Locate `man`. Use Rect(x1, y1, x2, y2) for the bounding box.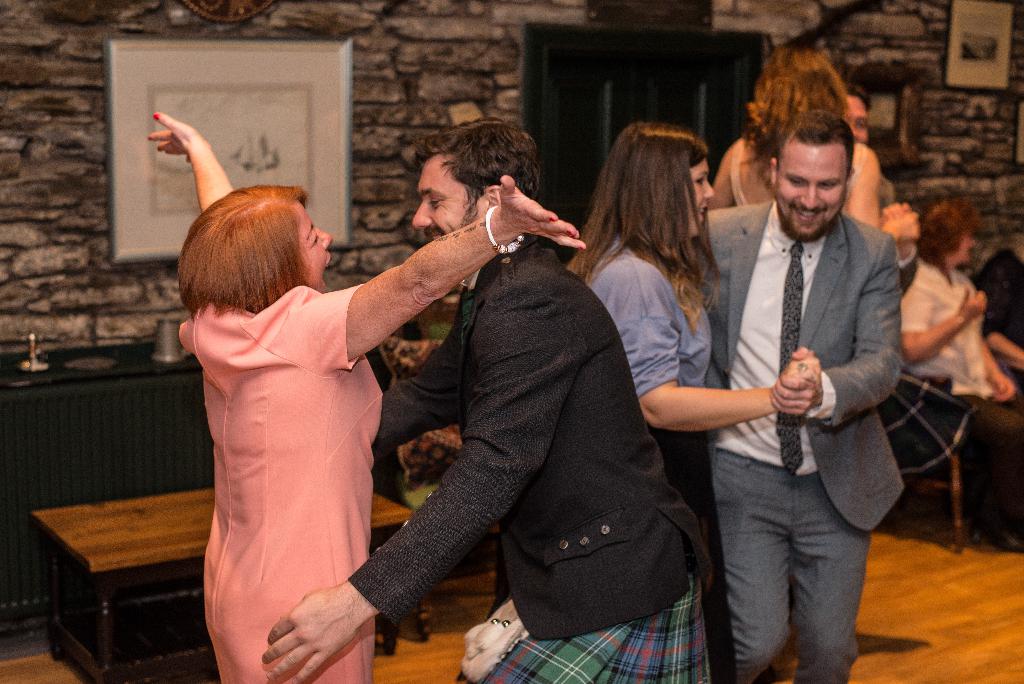
Rect(678, 115, 910, 683).
